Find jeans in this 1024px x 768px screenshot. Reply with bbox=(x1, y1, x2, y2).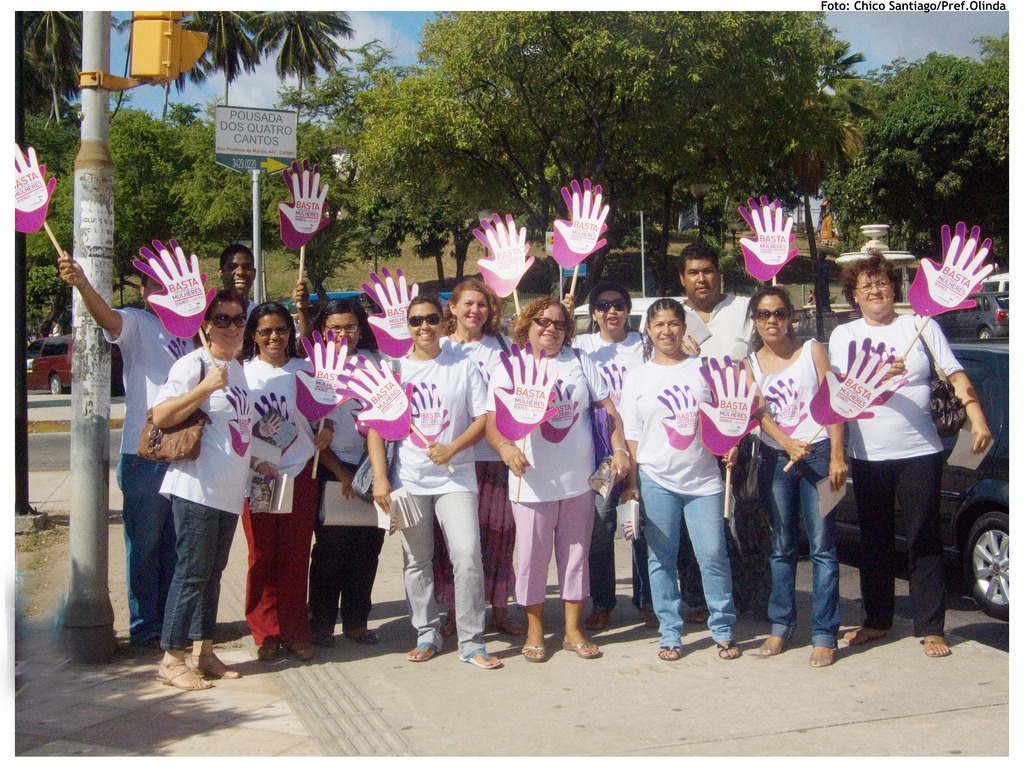
bbox=(509, 491, 595, 601).
